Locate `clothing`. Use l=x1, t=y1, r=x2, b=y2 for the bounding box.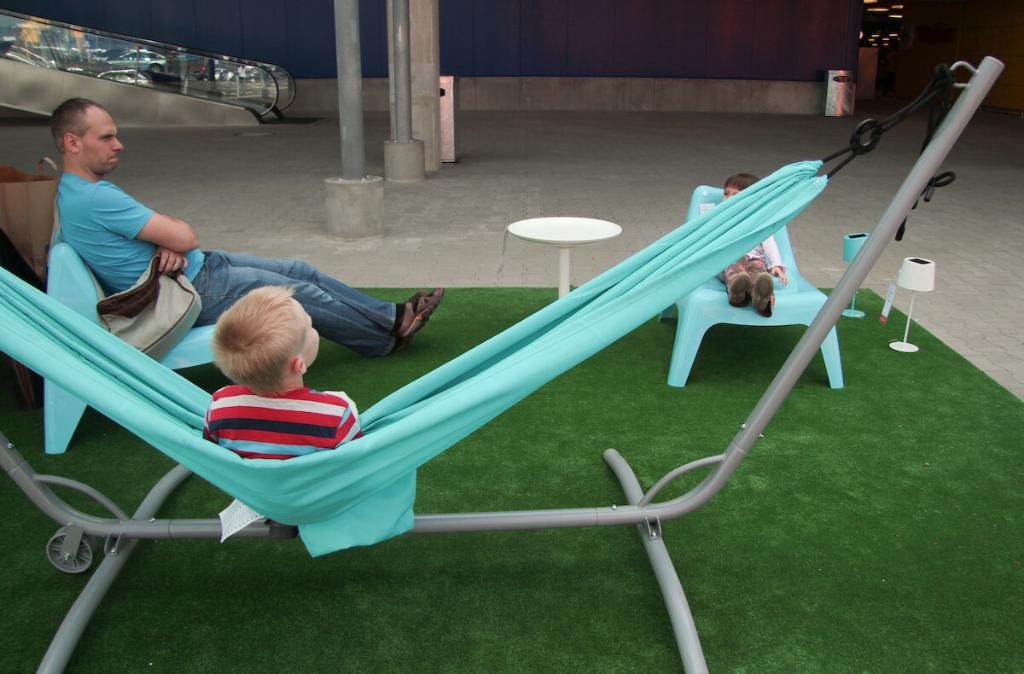
l=720, t=235, r=783, b=300.
